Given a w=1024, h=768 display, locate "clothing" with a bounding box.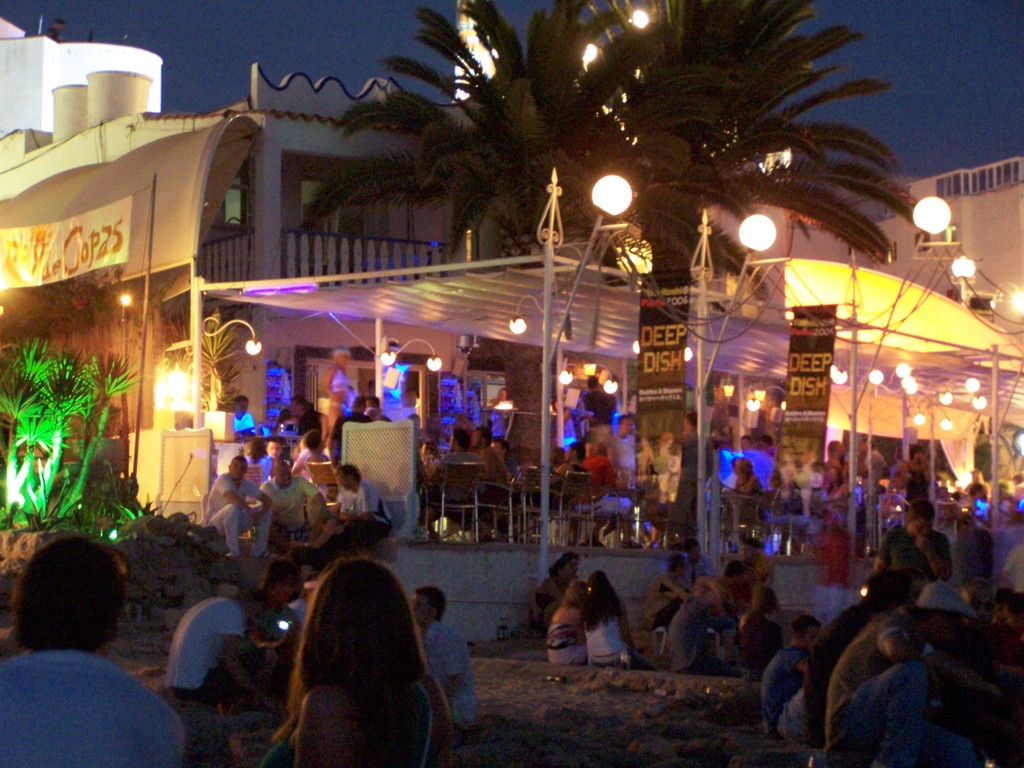
Located: box=[547, 622, 585, 664].
